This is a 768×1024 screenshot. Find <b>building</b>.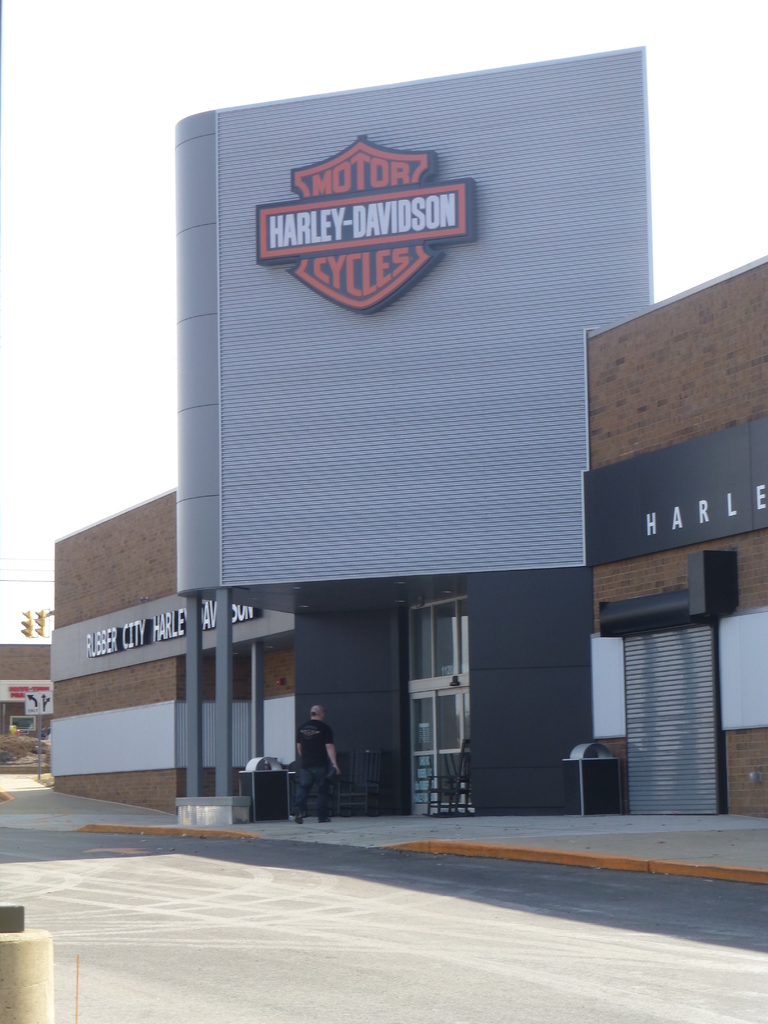
Bounding box: {"left": 44, "top": 52, "right": 767, "bottom": 824}.
